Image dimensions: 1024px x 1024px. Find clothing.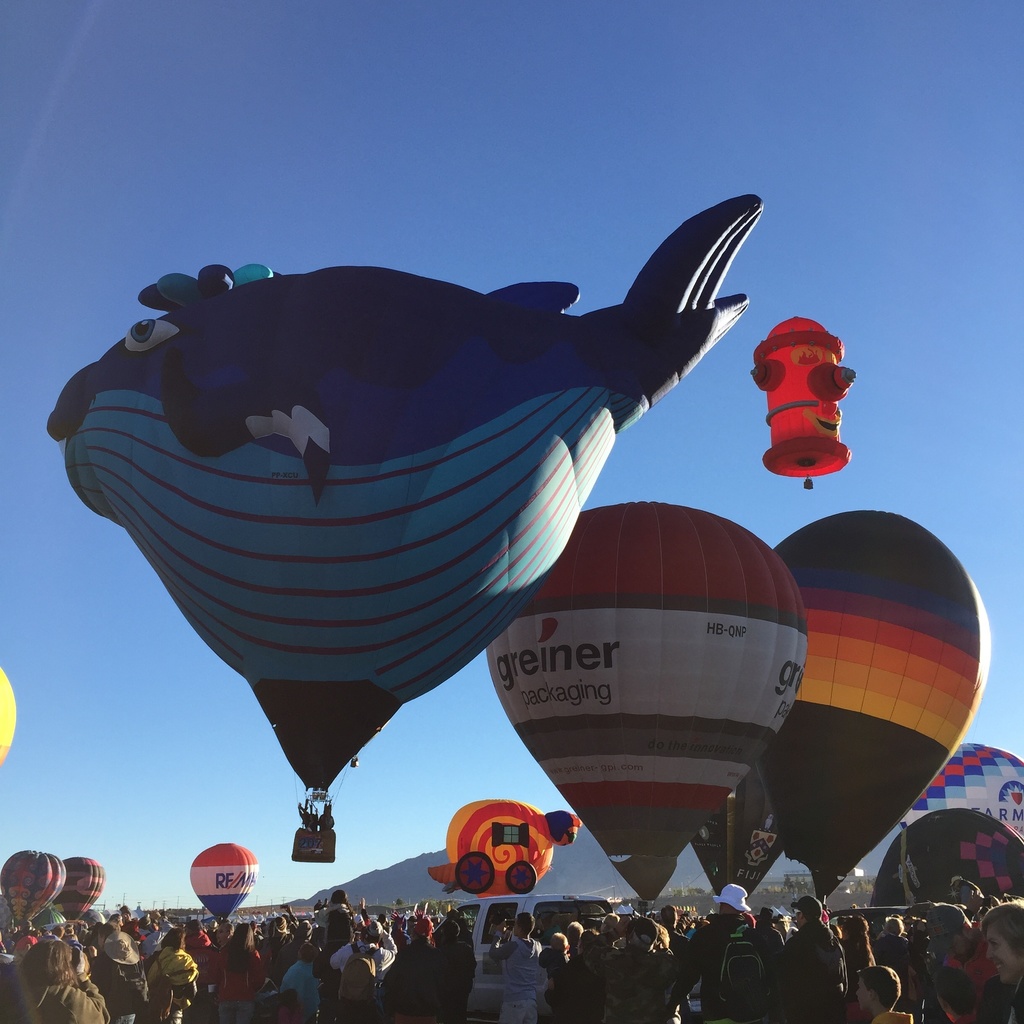
982, 974, 1023, 1023.
